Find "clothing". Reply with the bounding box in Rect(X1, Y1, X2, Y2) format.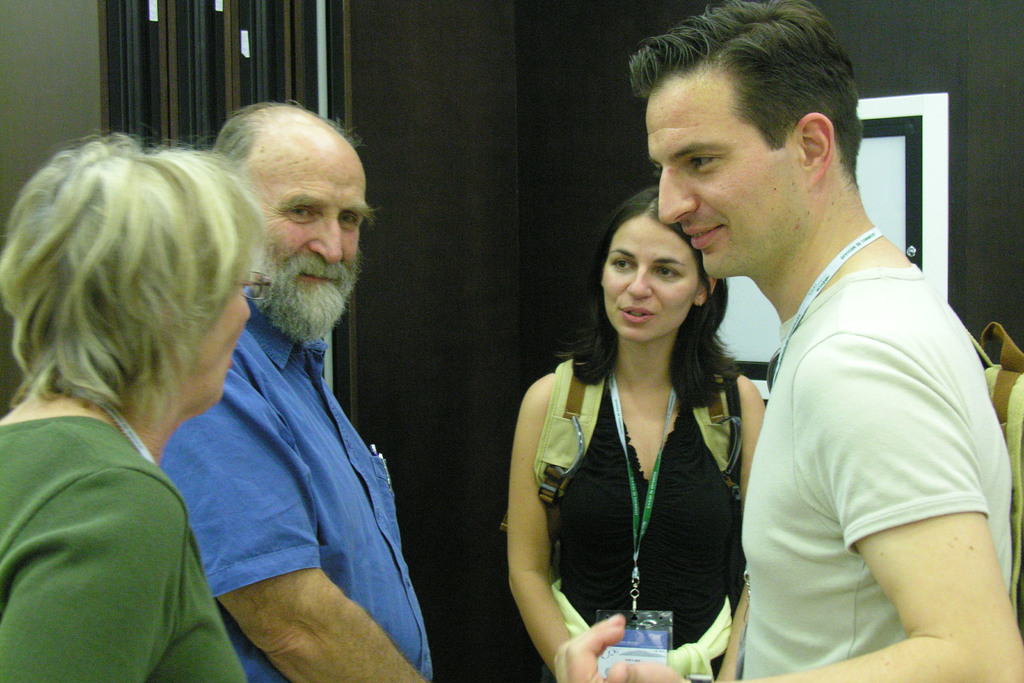
Rect(0, 406, 256, 682).
